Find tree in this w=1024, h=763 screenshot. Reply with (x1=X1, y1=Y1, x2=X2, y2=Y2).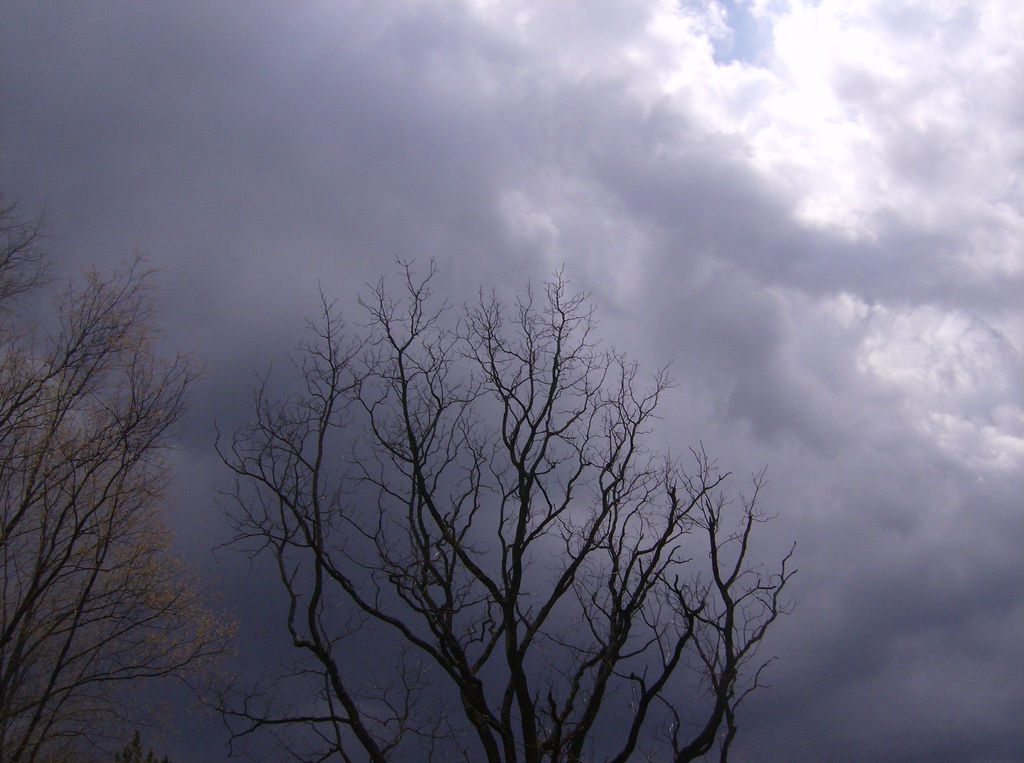
(x1=183, y1=215, x2=795, y2=743).
